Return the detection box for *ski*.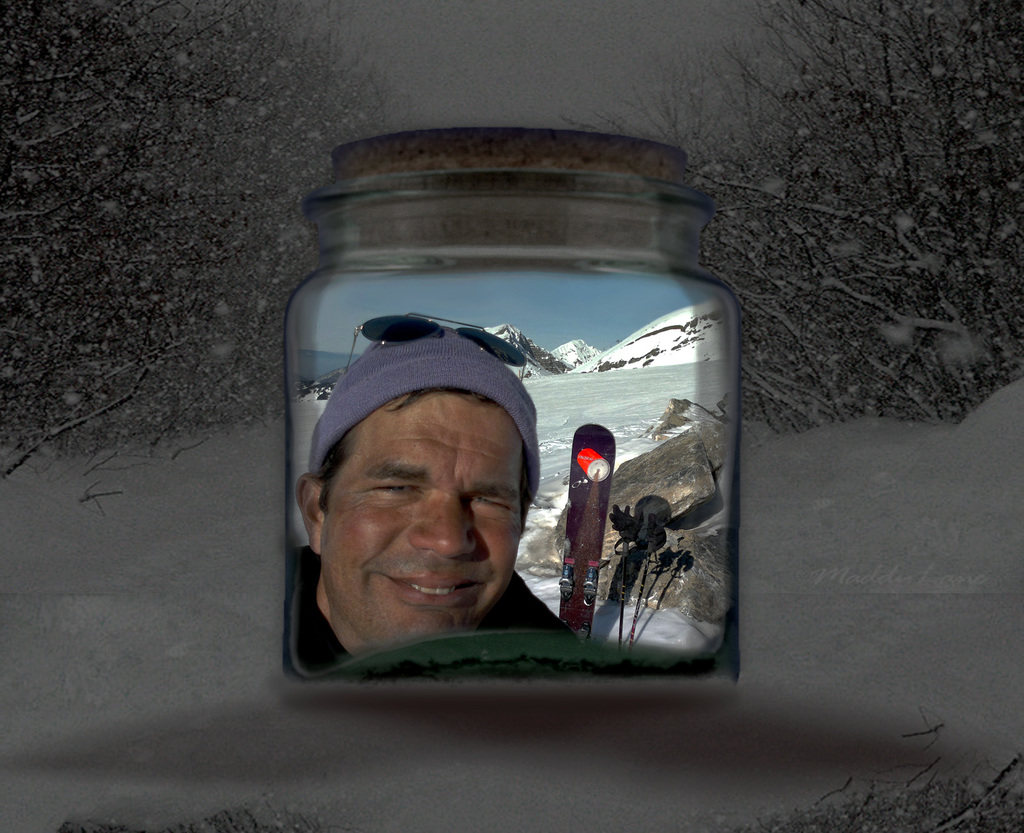
592, 488, 684, 647.
